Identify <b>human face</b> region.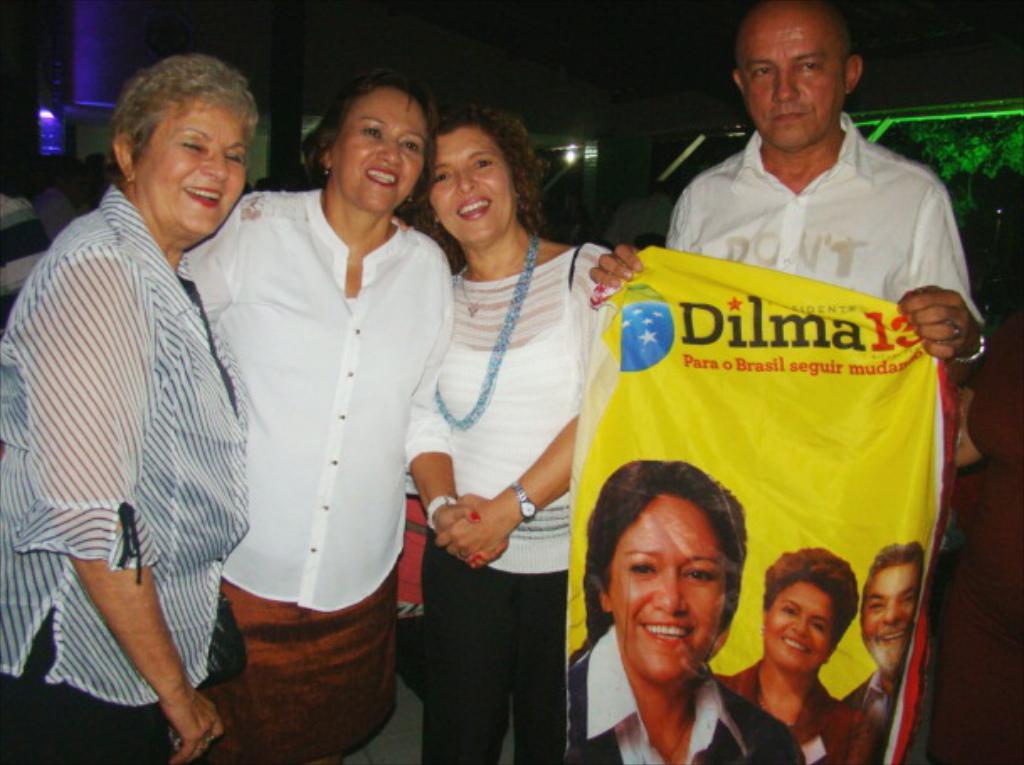
Region: bbox(738, 7, 849, 151).
